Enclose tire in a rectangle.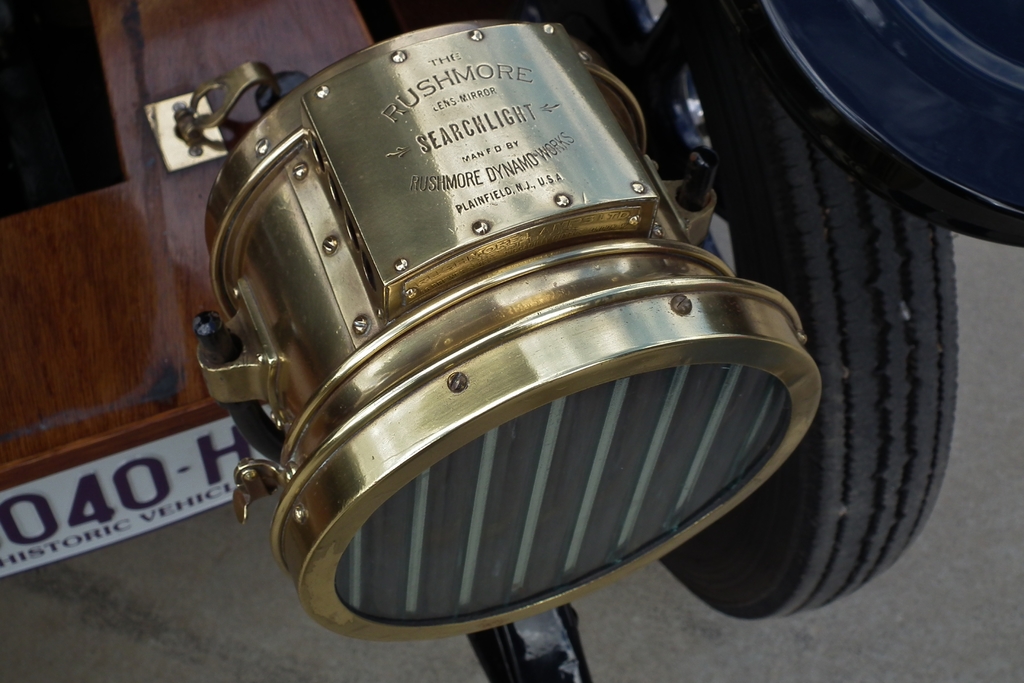
x1=654, y1=56, x2=956, y2=618.
